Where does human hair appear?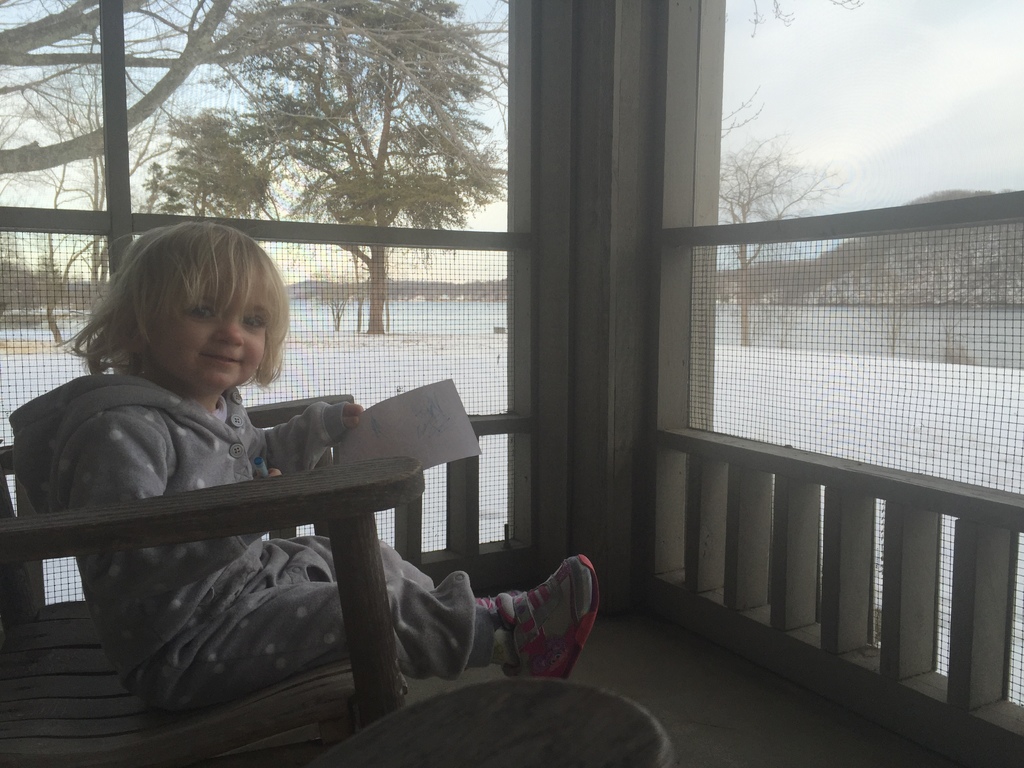
Appears at 44,220,293,402.
